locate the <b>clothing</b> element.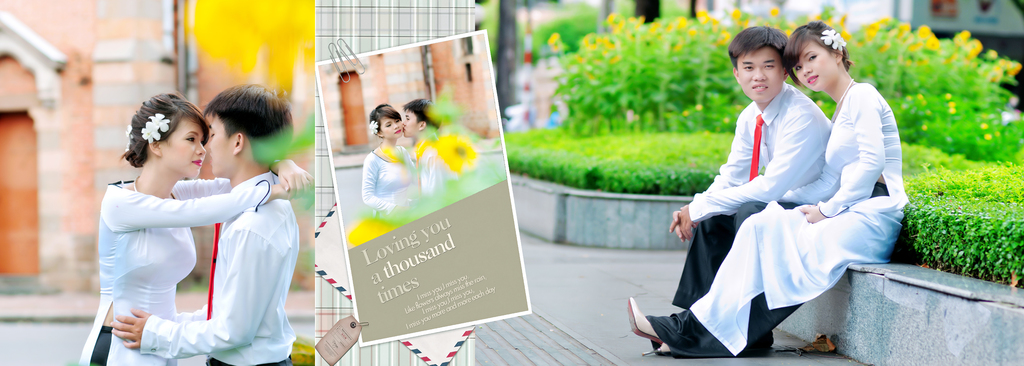
Element bbox: Rect(644, 83, 906, 355).
